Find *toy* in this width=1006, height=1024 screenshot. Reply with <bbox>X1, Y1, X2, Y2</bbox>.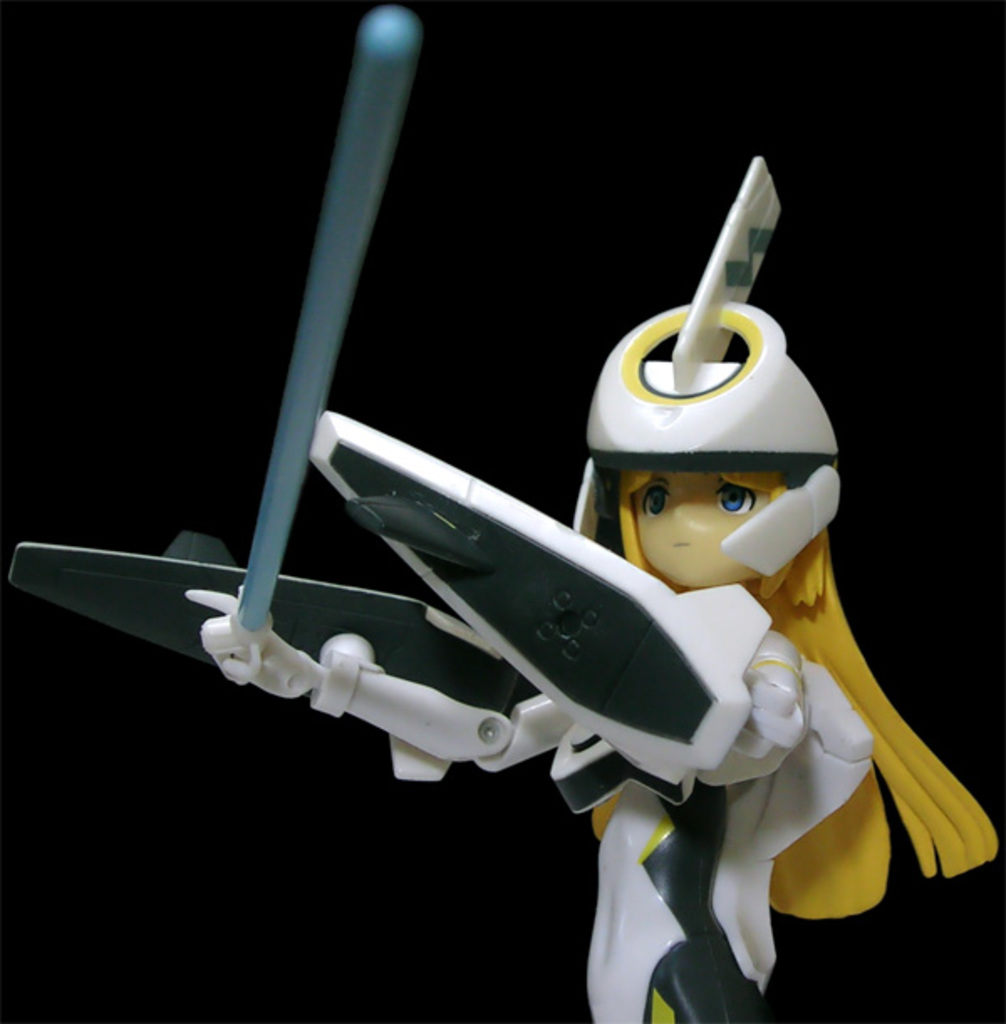
<bbox>8, 7, 998, 1022</bbox>.
